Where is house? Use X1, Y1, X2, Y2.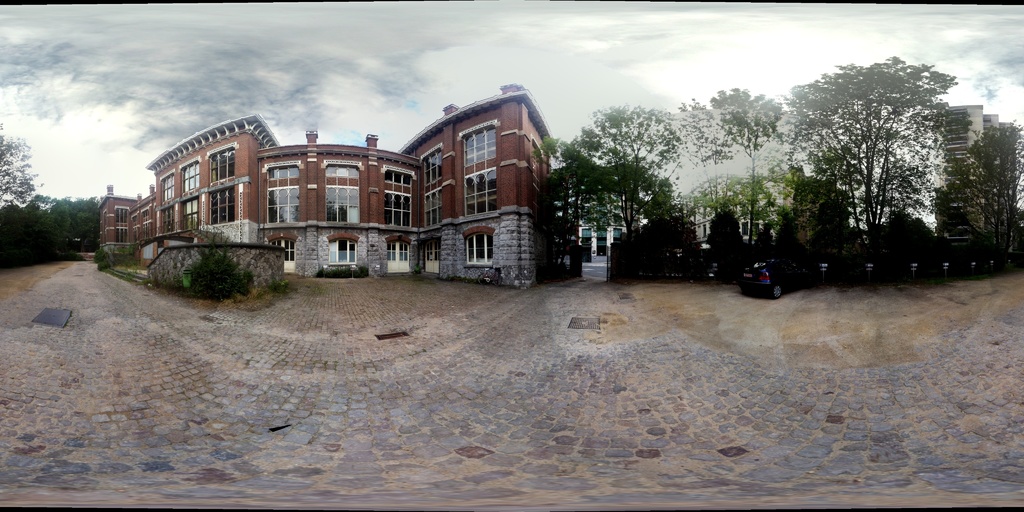
922, 100, 1004, 231.
